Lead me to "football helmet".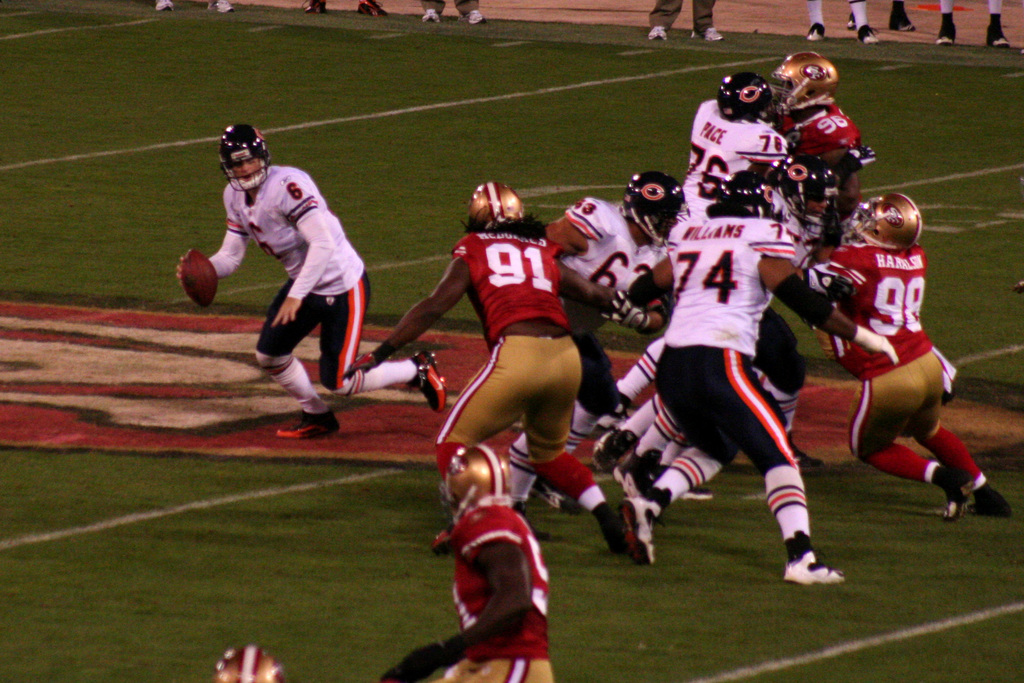
Lead to bbox=[467, 179, 529, 234].
